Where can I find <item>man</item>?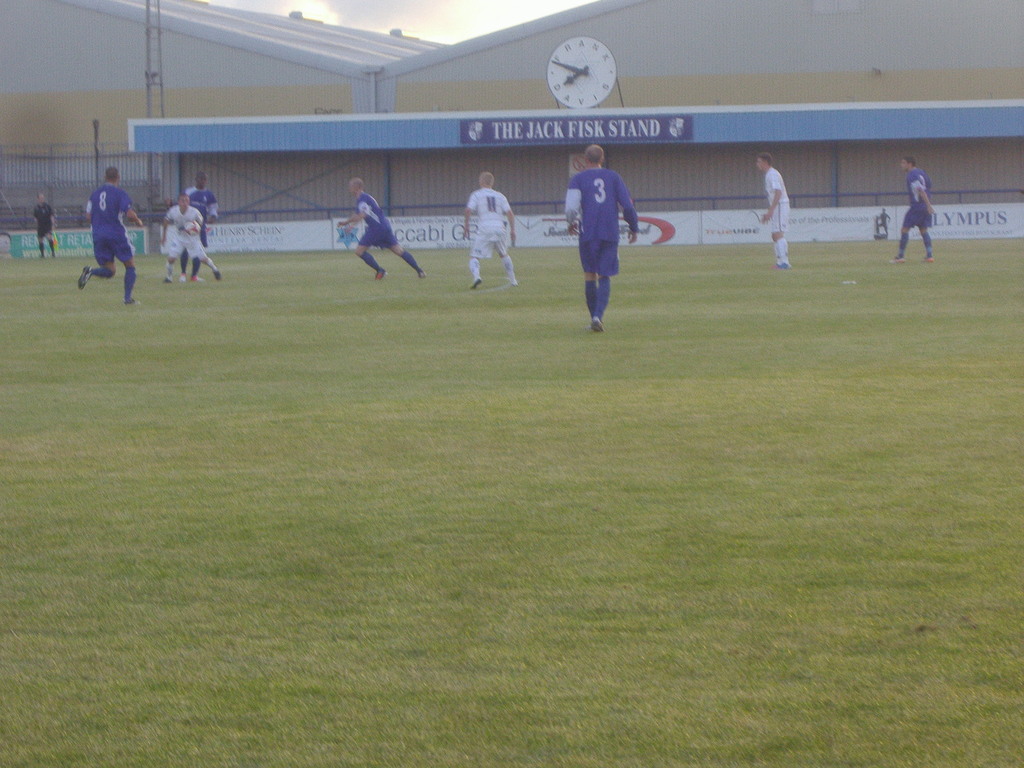
You can find it at box(176, 177, 216, 274).
